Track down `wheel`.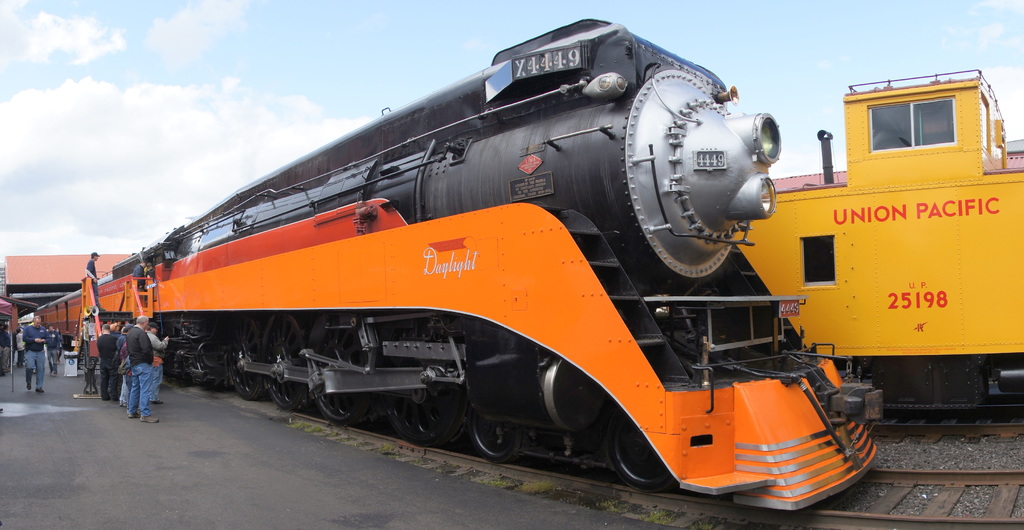
Tracked to x1=384 y1=358 x2=459 y2=445.
